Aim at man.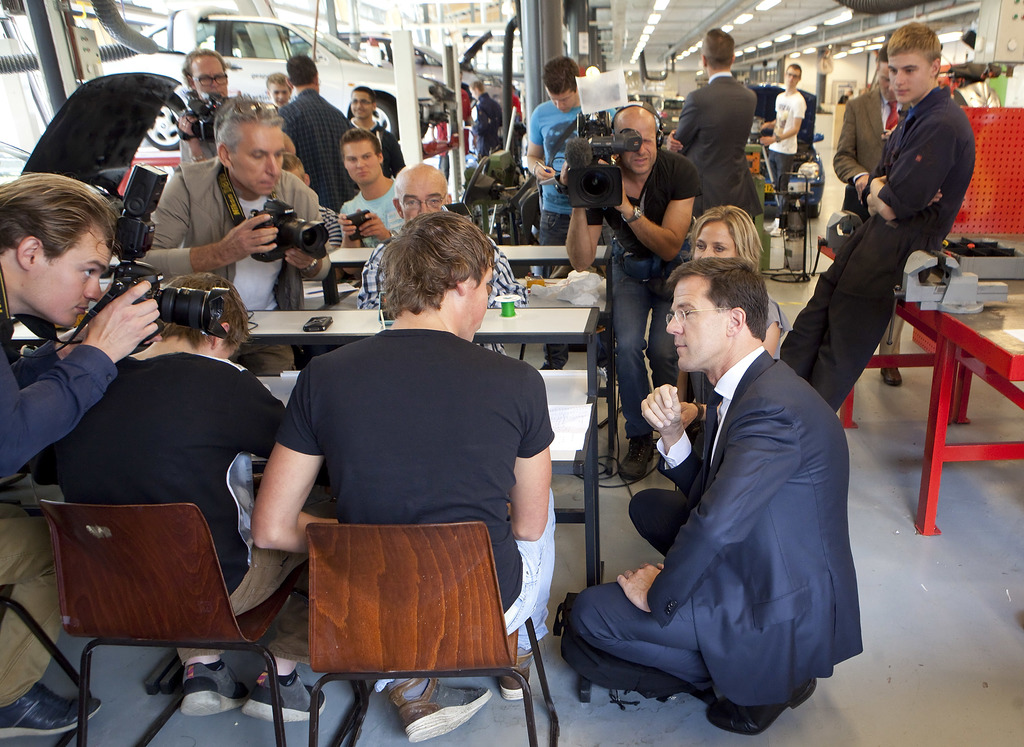
Aimed at (178,44,244,168).
